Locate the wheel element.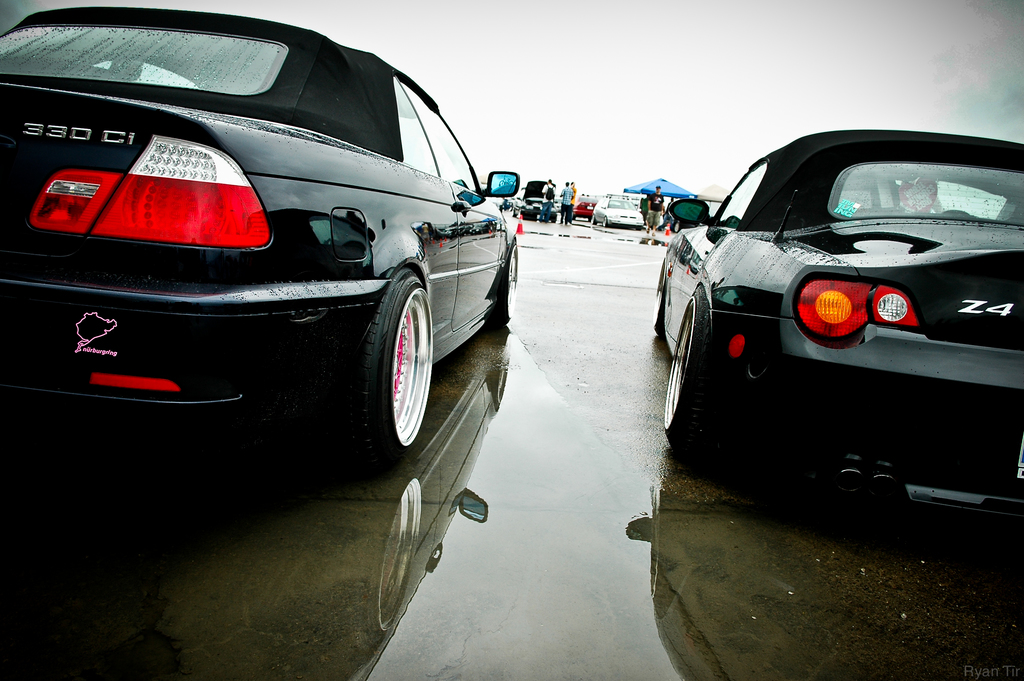
Element bbox: l=662, t=295, r=692, b=458.
